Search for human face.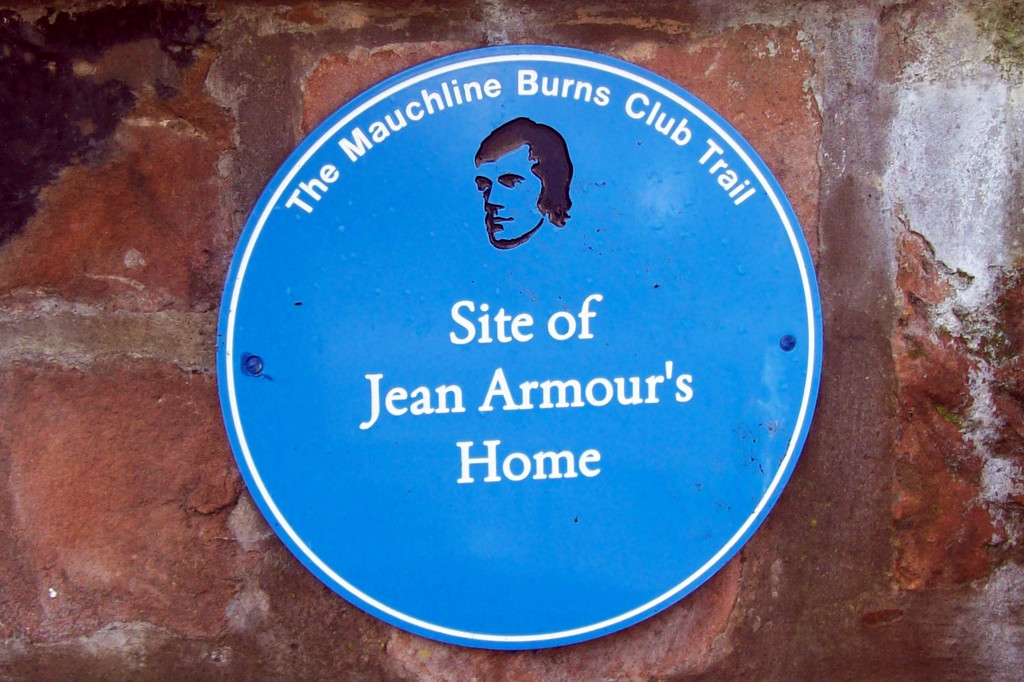
Found at 474,143,545,250.
